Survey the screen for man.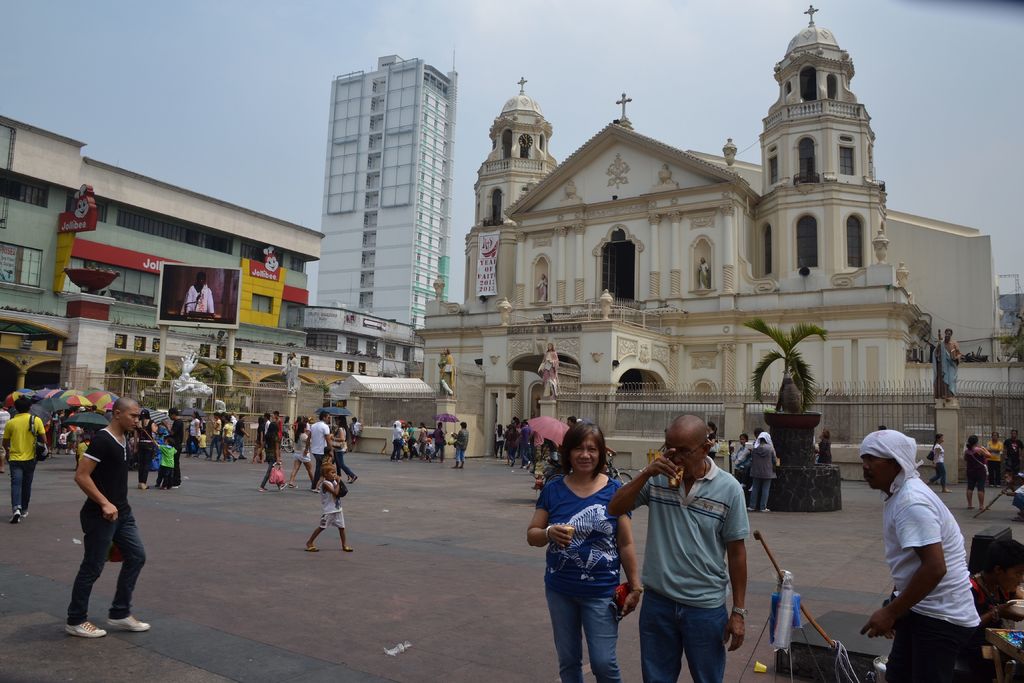
Survey found: (left=179, top=273, right=215, bottom=317).
